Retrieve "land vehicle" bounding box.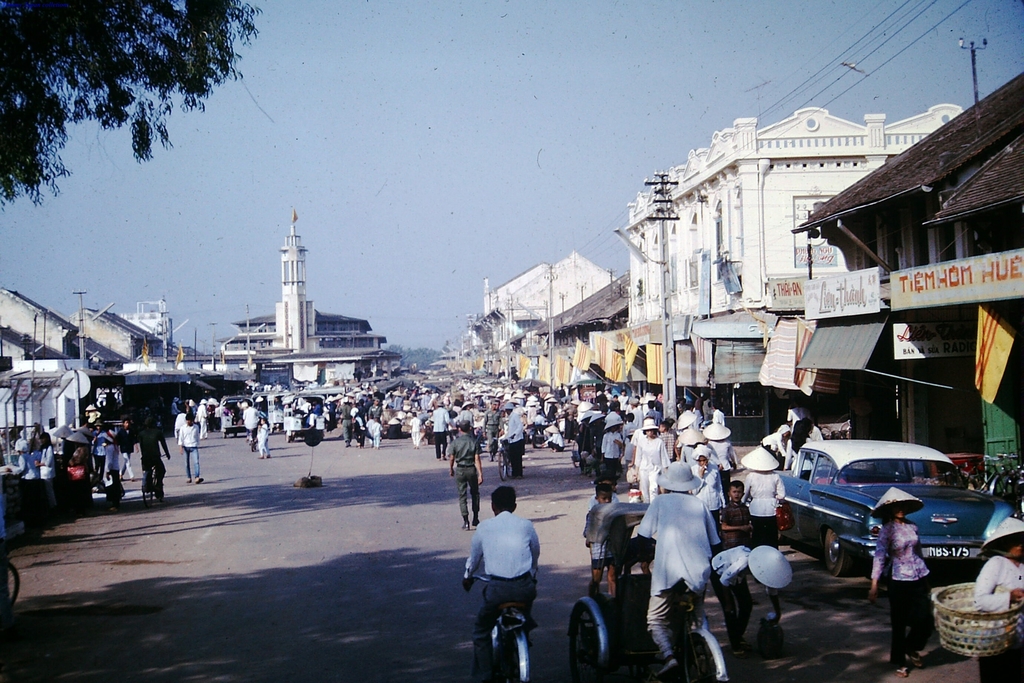
Bounding box: rect(268, 393, 285, 435).
